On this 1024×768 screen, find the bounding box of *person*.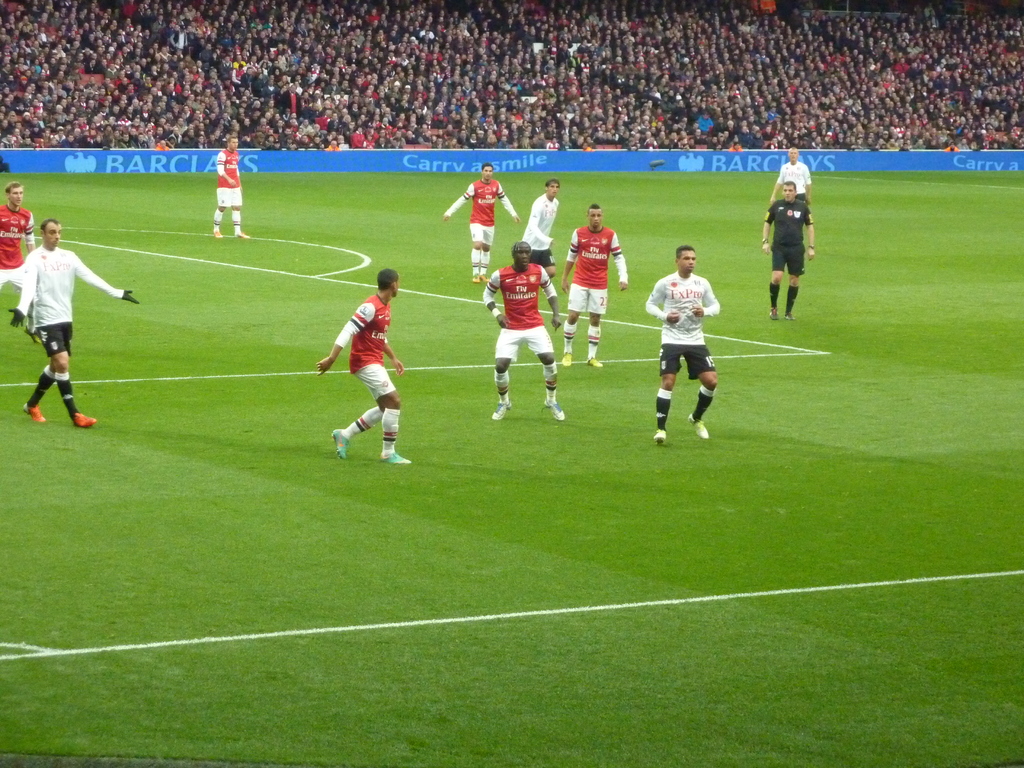
Bounding box: (562, 198, 630, 369).
